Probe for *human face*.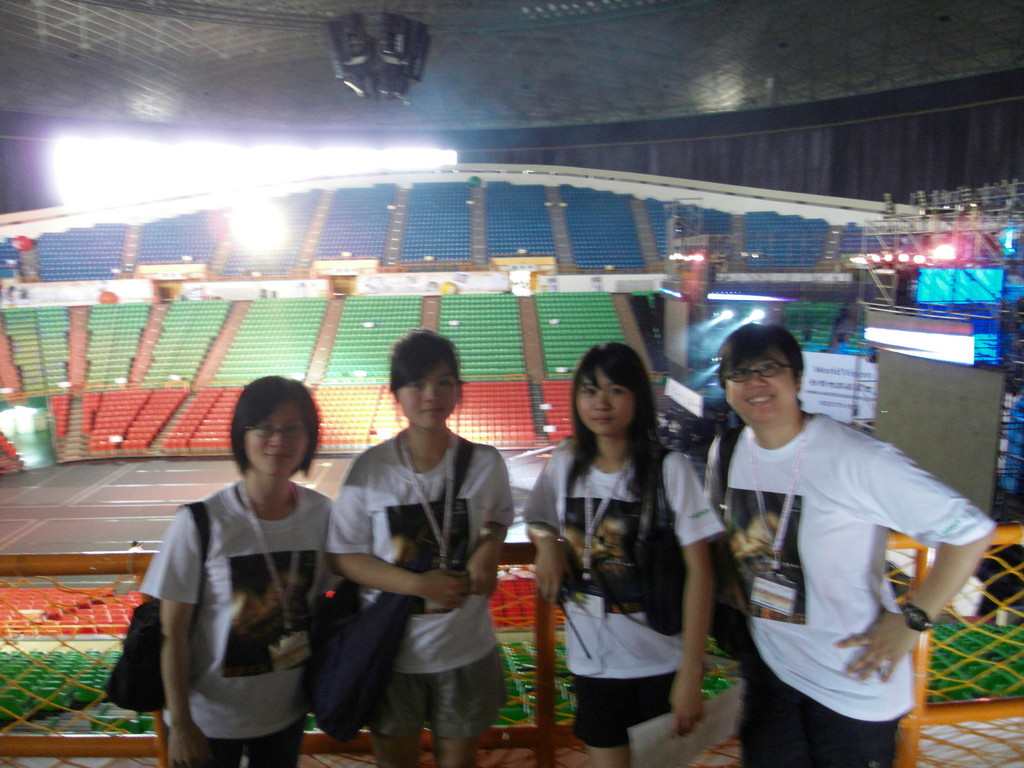
Probe result: crop(725, 348, 794, 425).
